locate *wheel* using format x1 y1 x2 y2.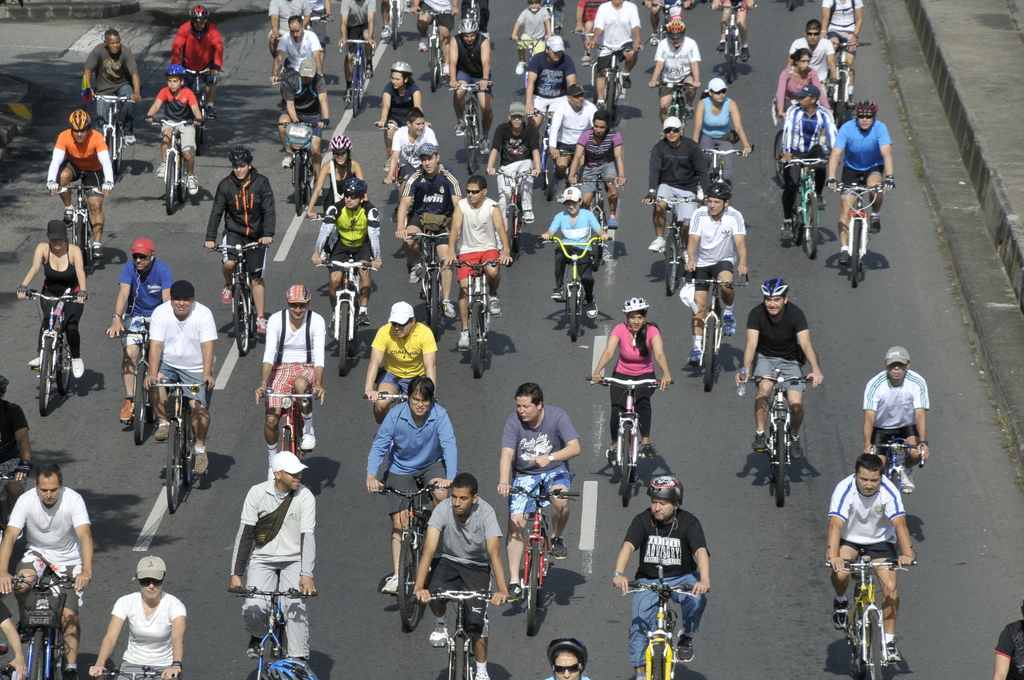
724 29 745 85.
